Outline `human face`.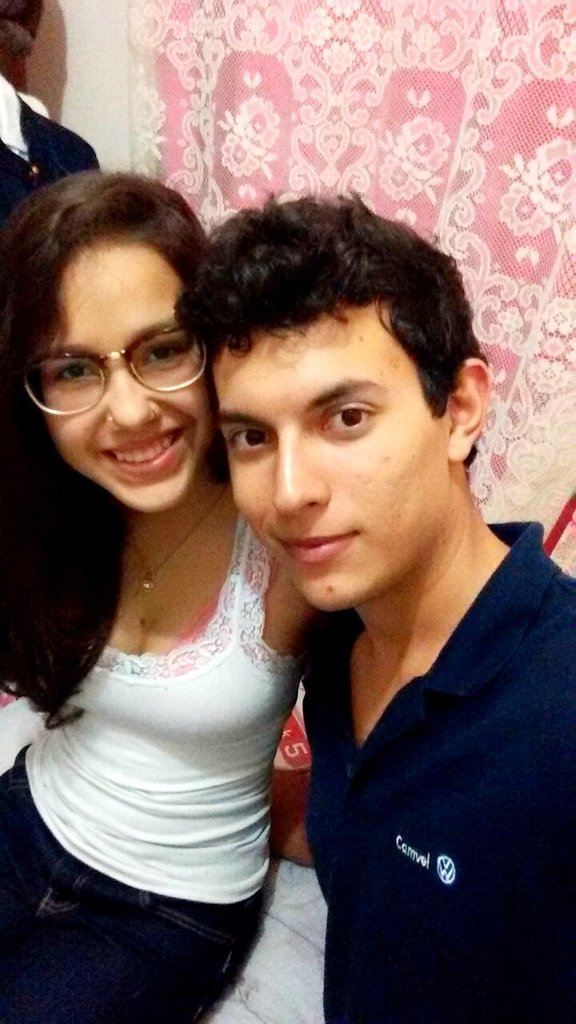
Outline: [226,266,460,603].
